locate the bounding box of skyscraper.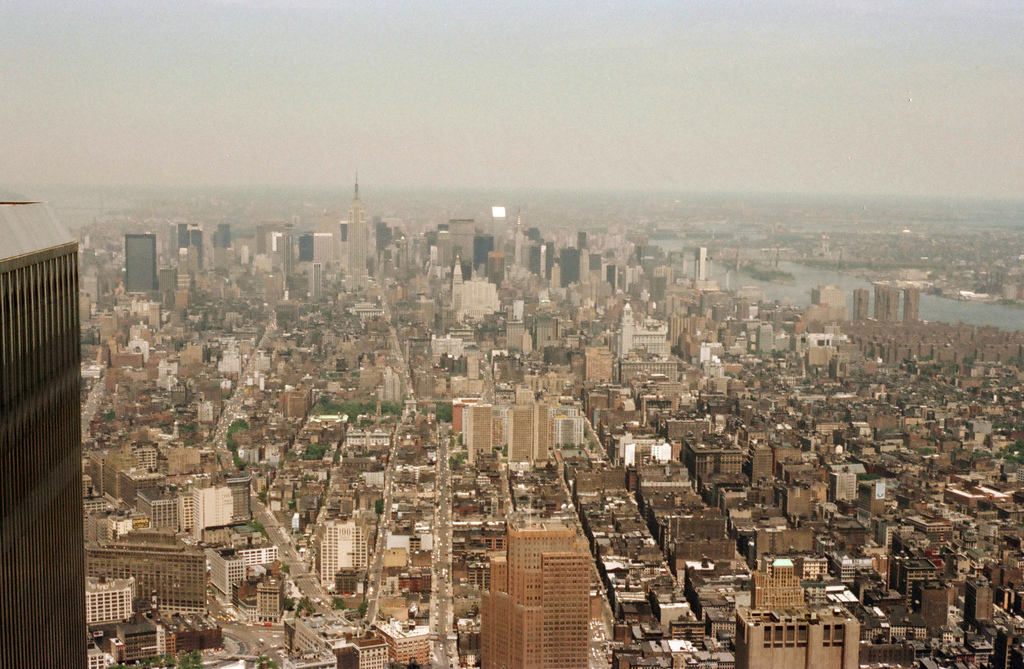
Bounding box: (left=481, top=511, right=588, bottom=666).
